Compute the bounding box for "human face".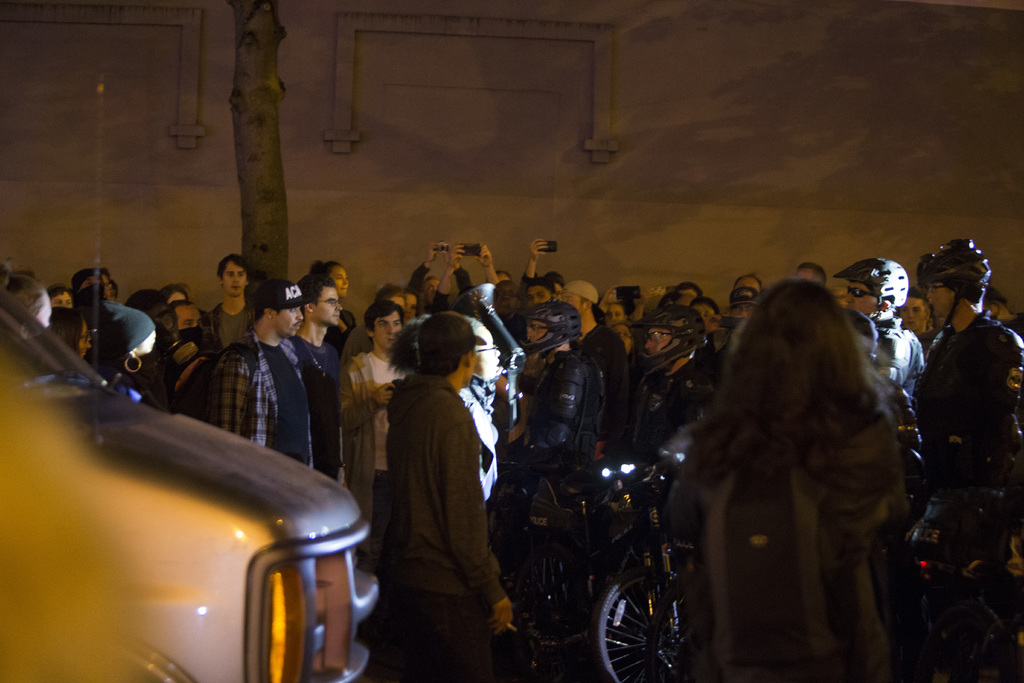
box=[223, 263, 244, 295].
